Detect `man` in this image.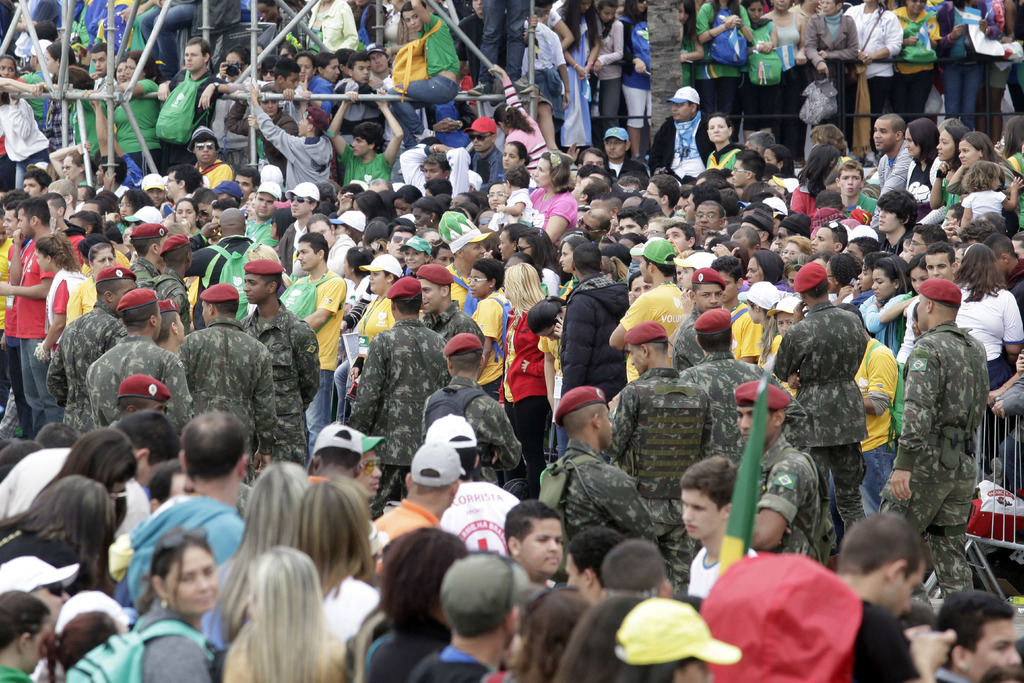
Detection: pyautogui.locateOnScreen(77, 183, 97, 206).
